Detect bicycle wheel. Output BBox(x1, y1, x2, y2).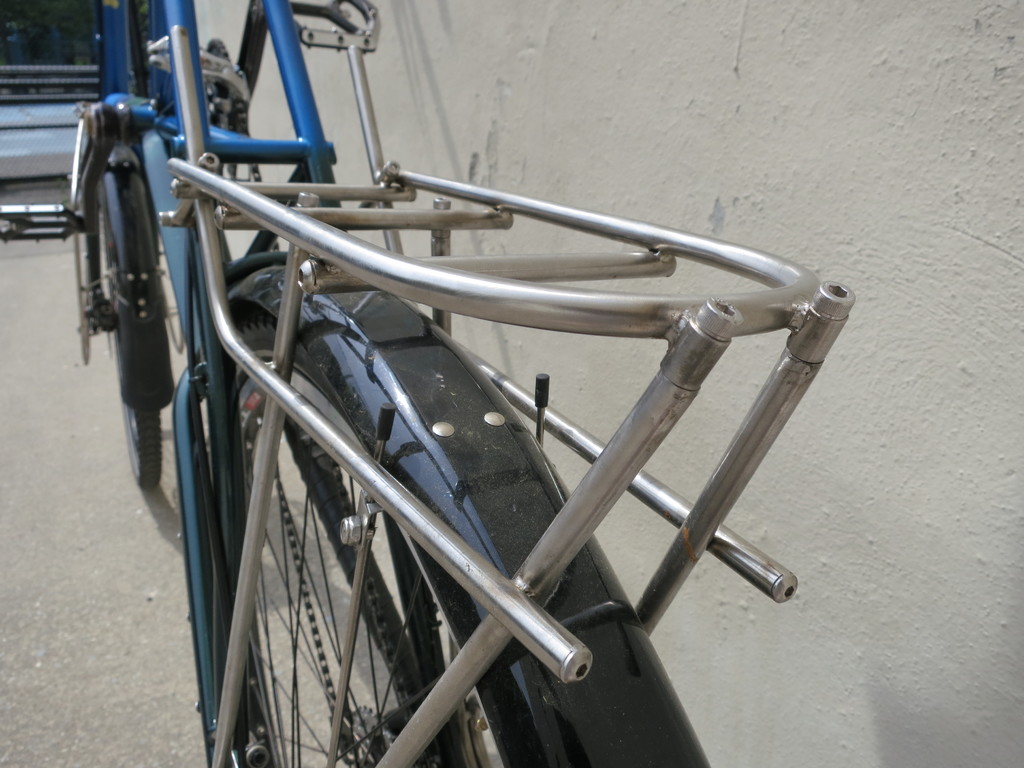
BBox(104, 180, 162, 492).
